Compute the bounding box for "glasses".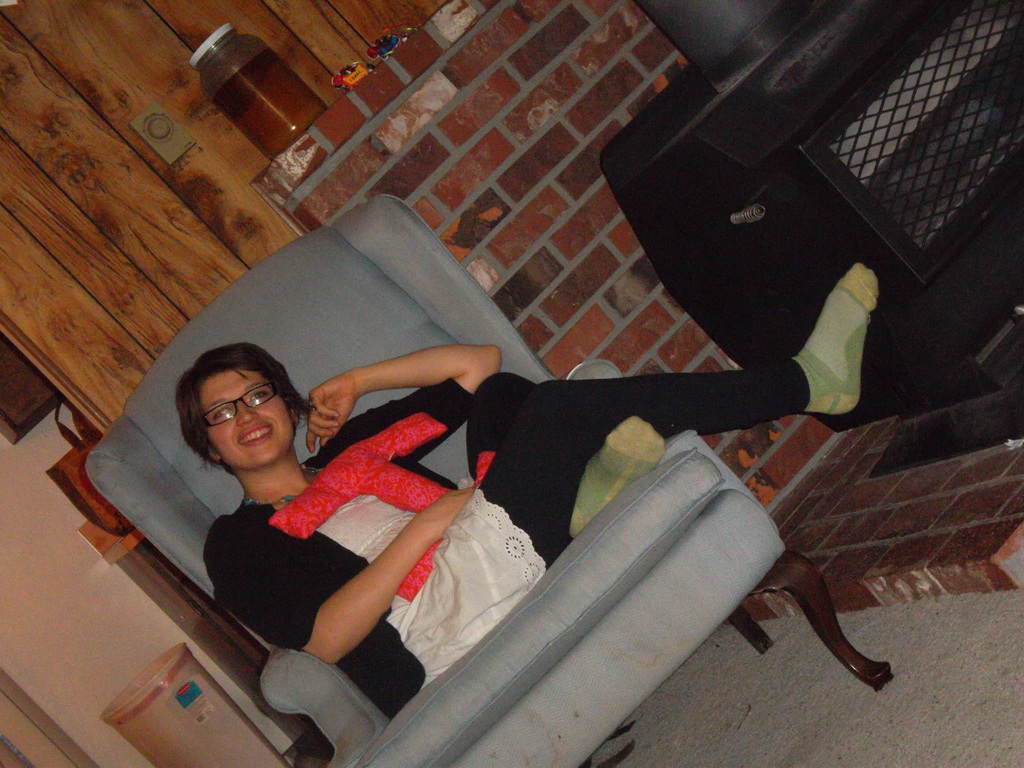
l=200, t=379, r=280, b=429.
